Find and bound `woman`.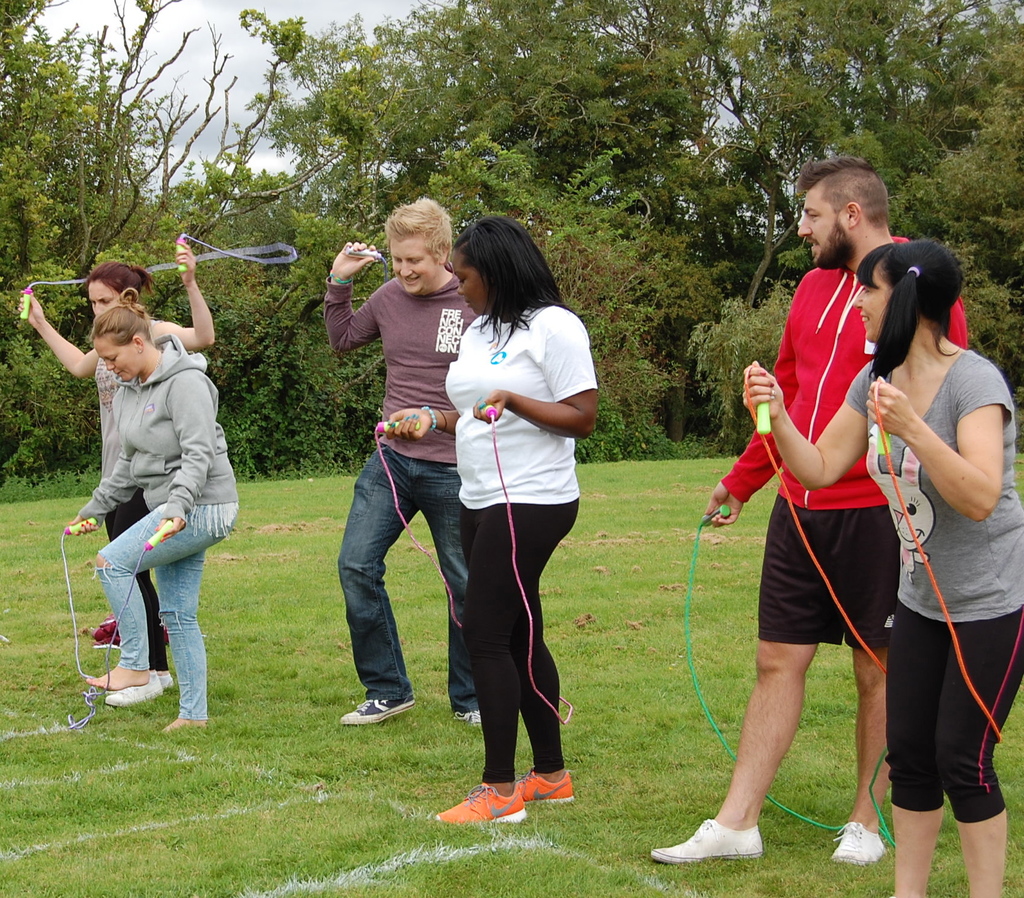
Bound: <region>4, 229, 228, 649</region>.
